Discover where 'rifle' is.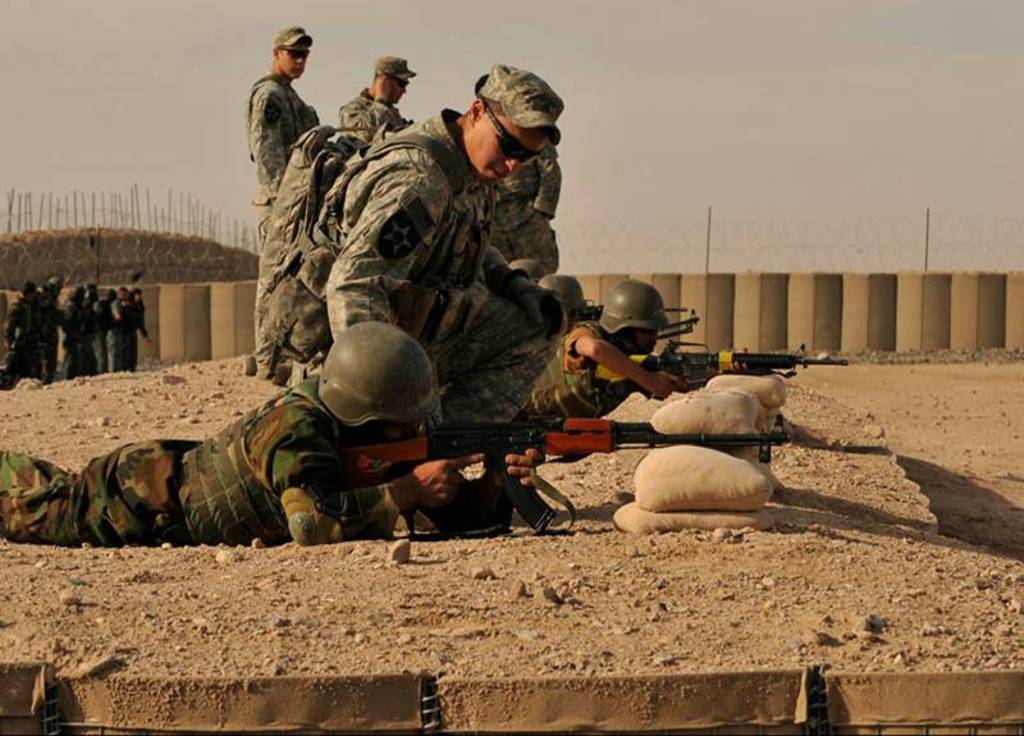
Discovered at [left=316, top=396, right=716, bottom=521].
